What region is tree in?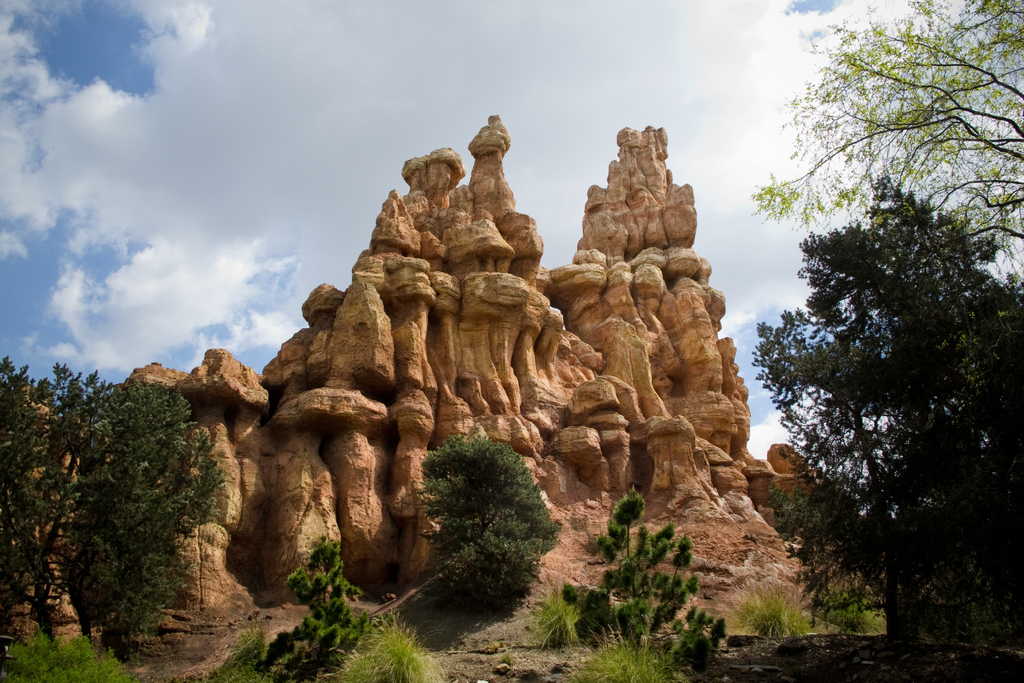
(394, 431, 557, 614).
